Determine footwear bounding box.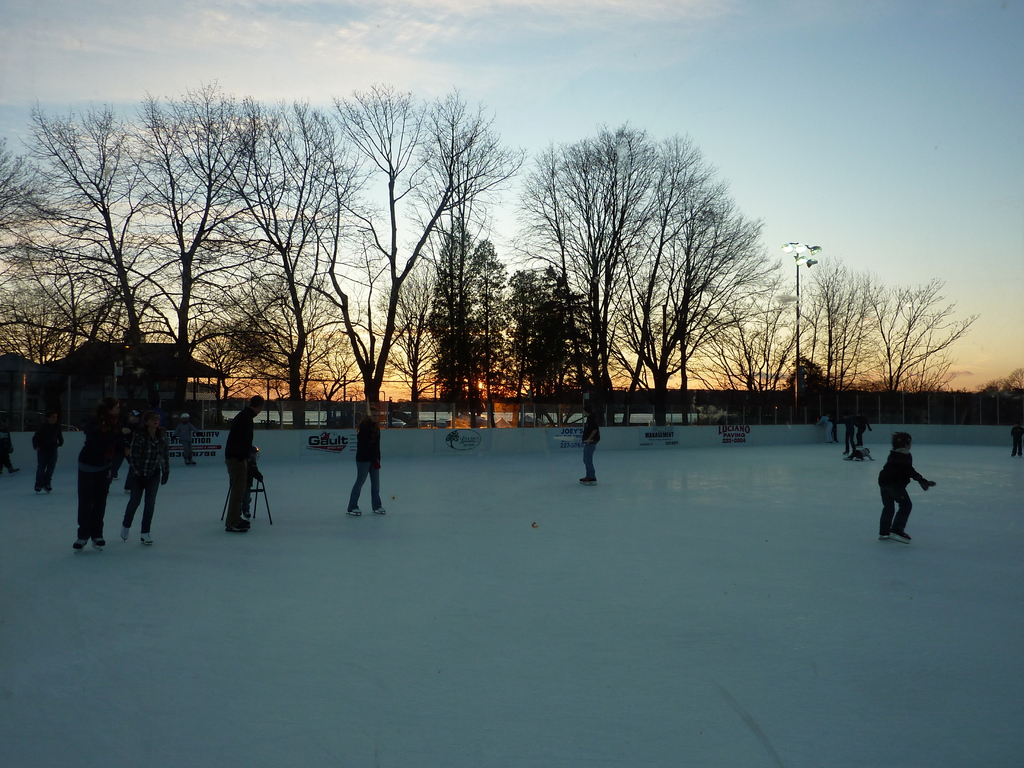
Determined: BBox(120, 527, 132, 540).
